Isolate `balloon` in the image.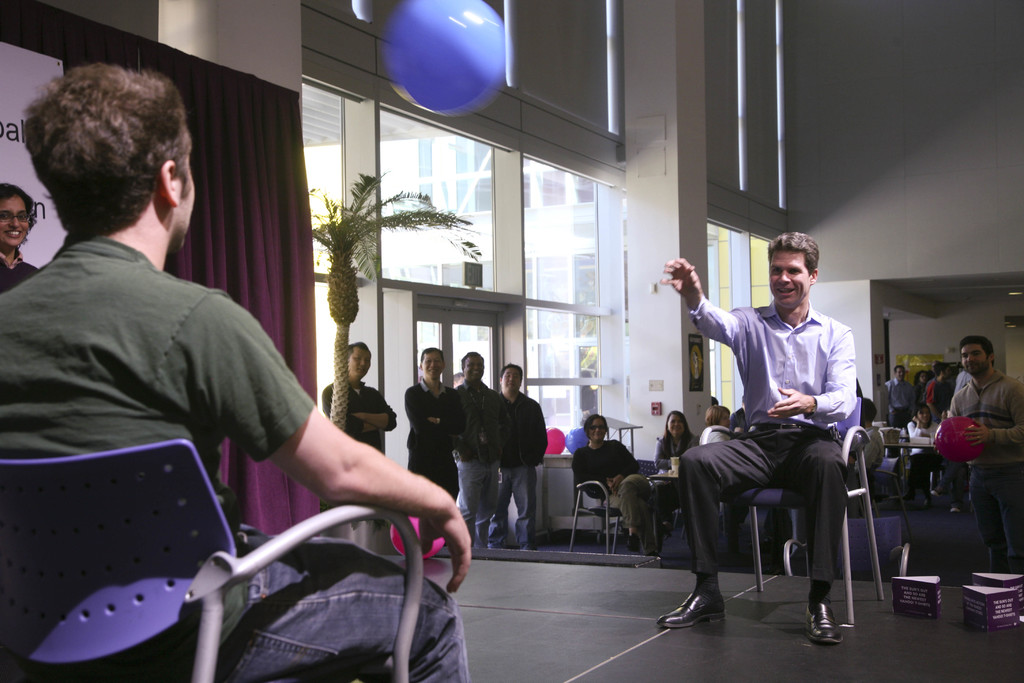
Isolated region: rect(934, 415, 988, 463).
